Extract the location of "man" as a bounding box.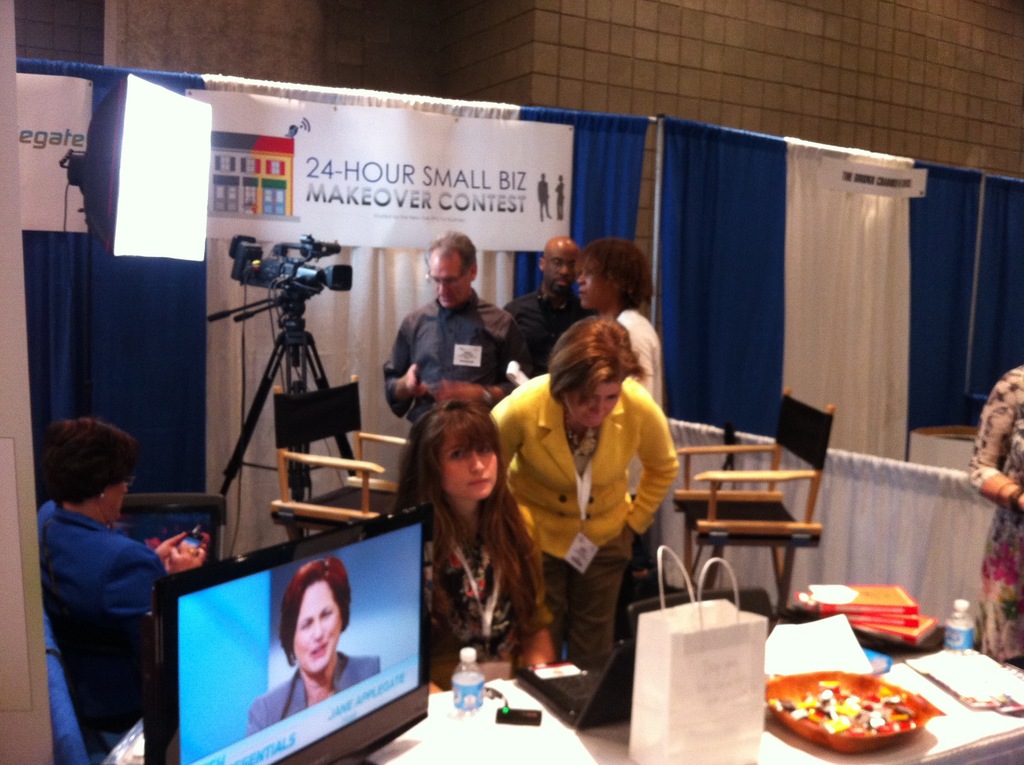
382,245,517,410.
